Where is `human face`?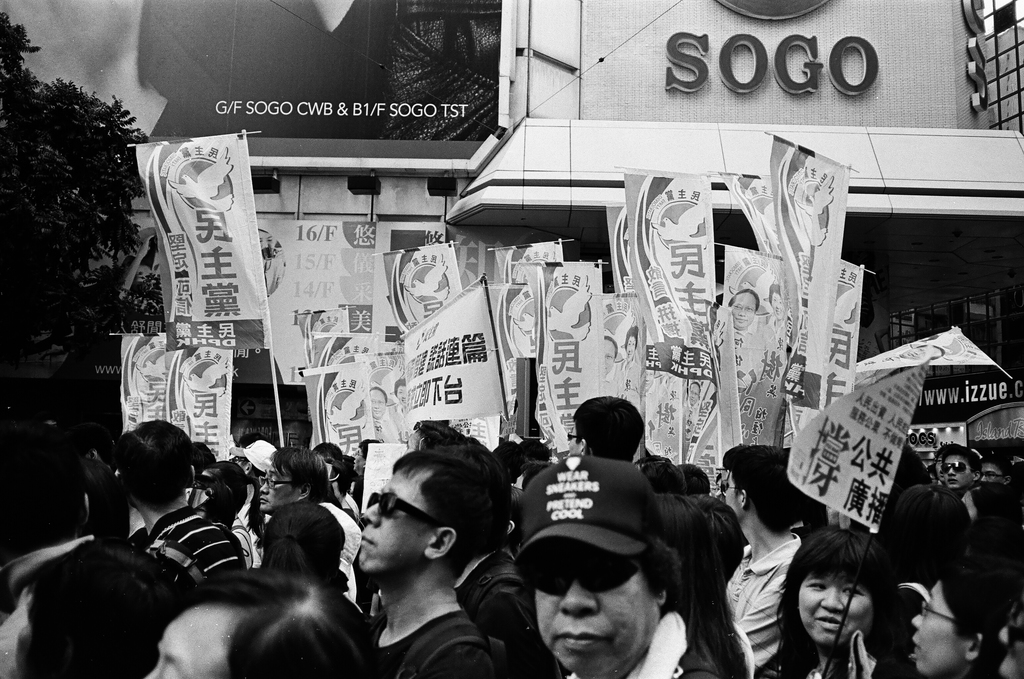
(257, 229, 276, 251).
